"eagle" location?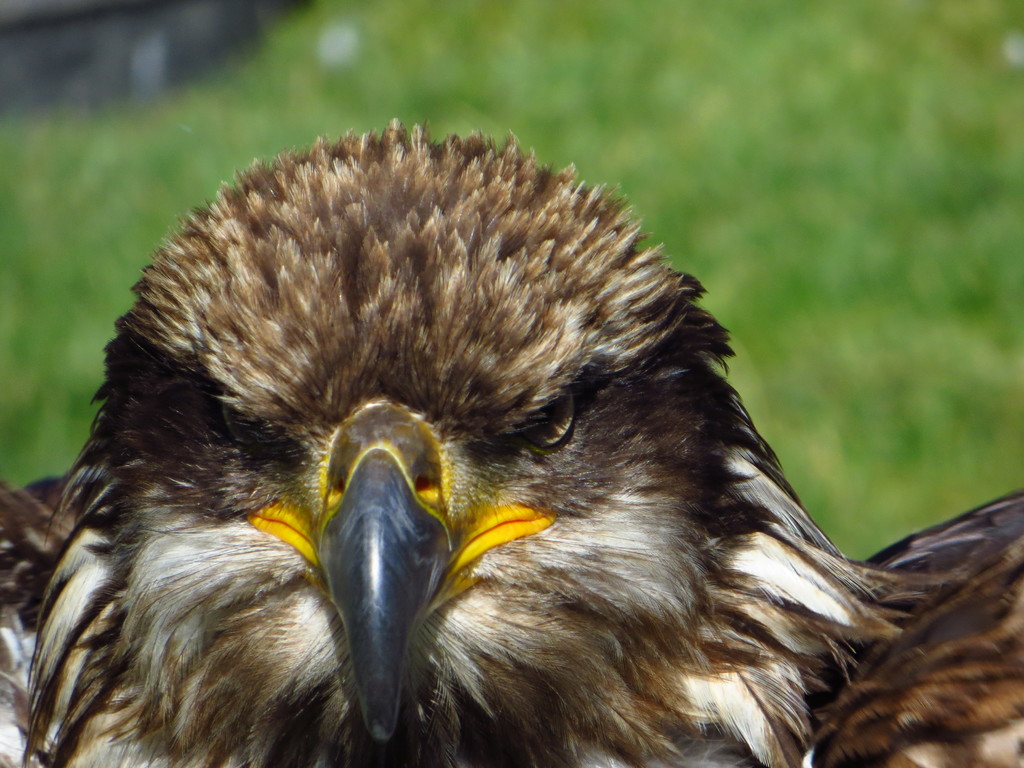
bbox=(0, 114, 1023, 767)
